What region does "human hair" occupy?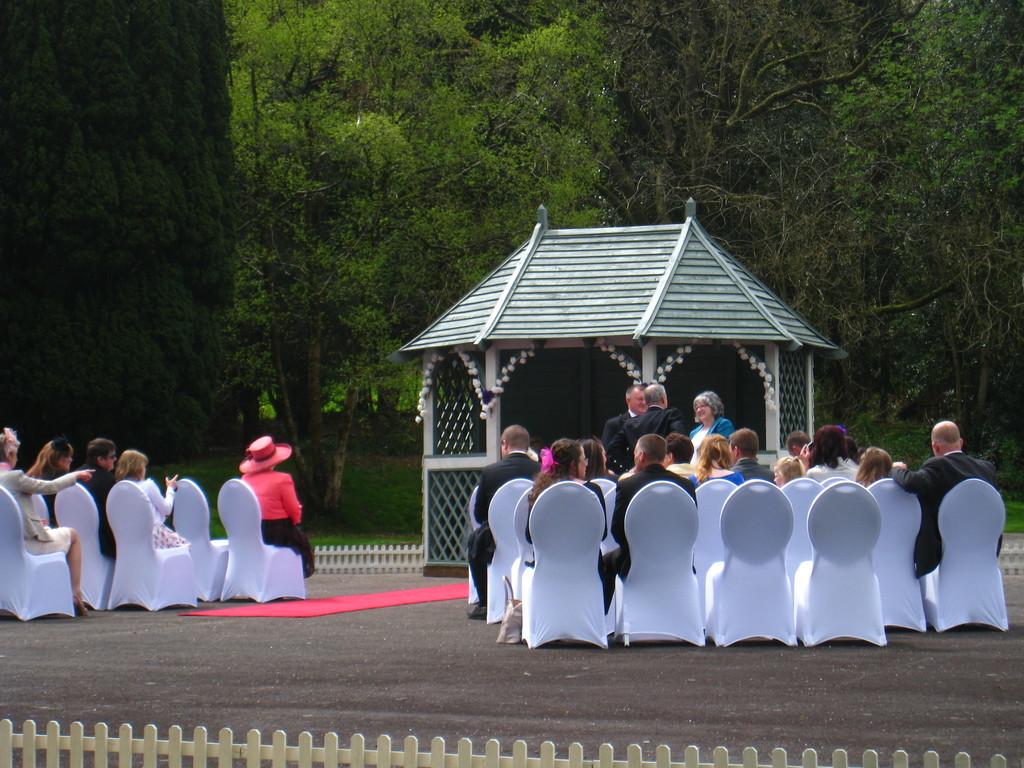
box=[636, 432, 668, 464].
